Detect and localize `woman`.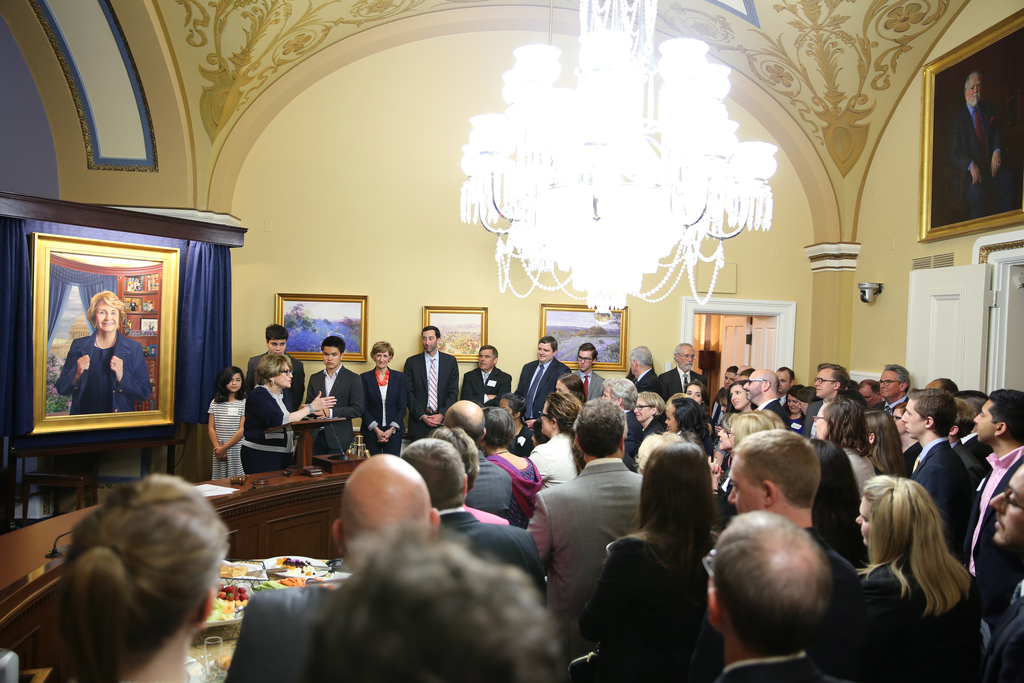
Localized at (x1=716, y1=384, x2=730, y2=411).
